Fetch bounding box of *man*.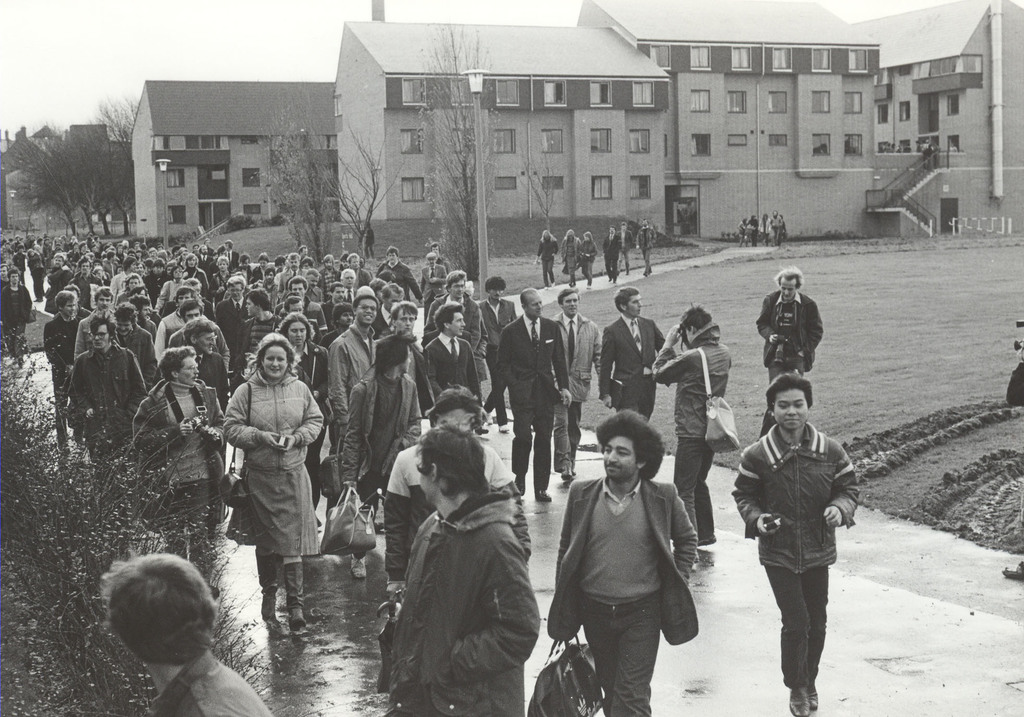
Bbox: box(392, 427, 544, 716).
